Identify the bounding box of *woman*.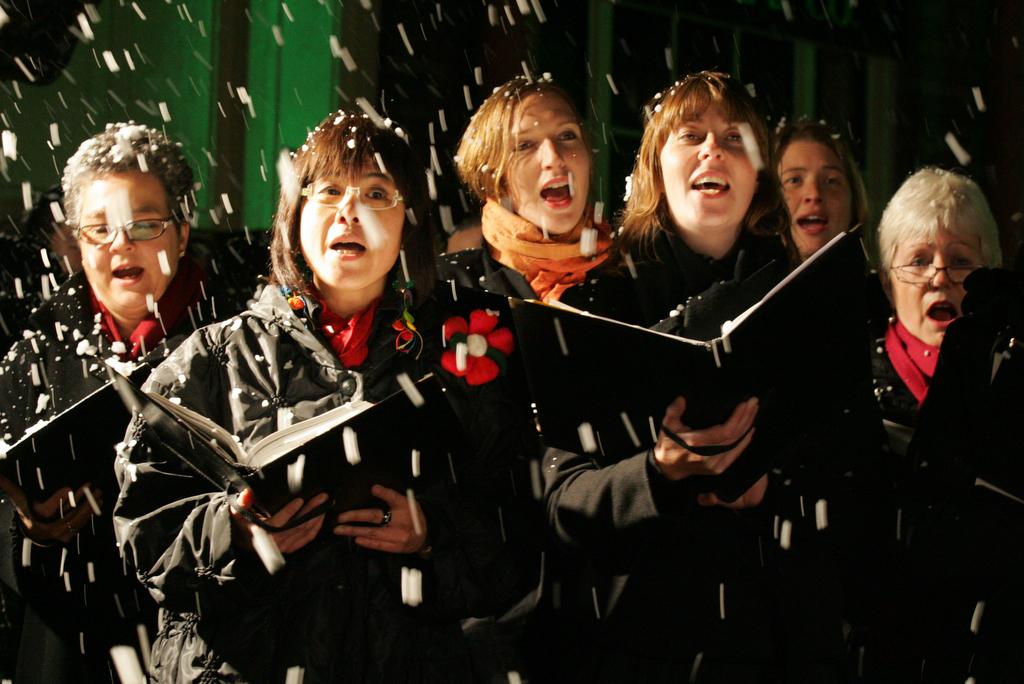
(left=427, top=82, right=652, bottom=334).
